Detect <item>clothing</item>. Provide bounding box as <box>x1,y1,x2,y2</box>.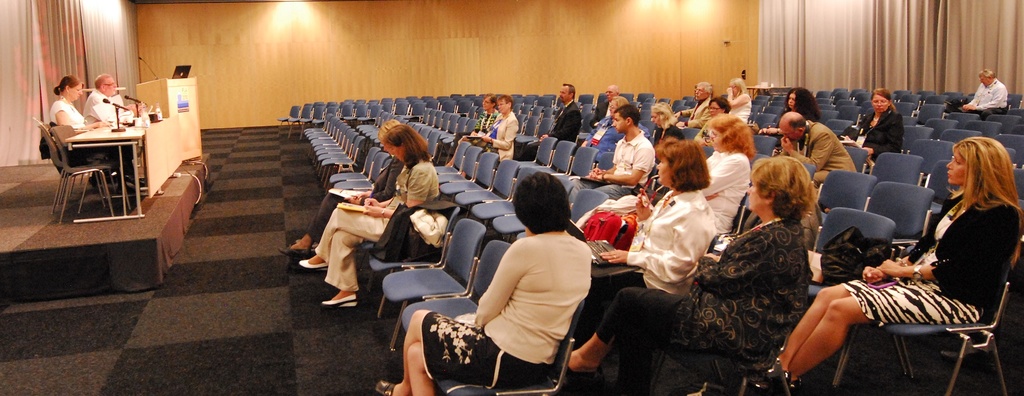
<box>307,154,403,240</box>.
